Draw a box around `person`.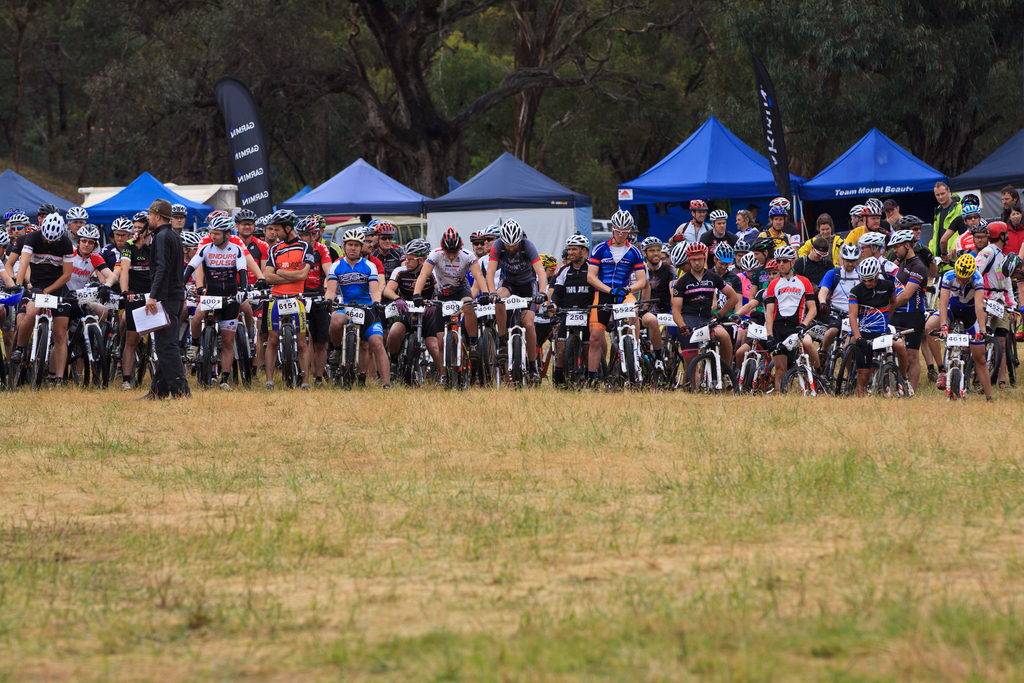
[375, 236, 439, 373].
